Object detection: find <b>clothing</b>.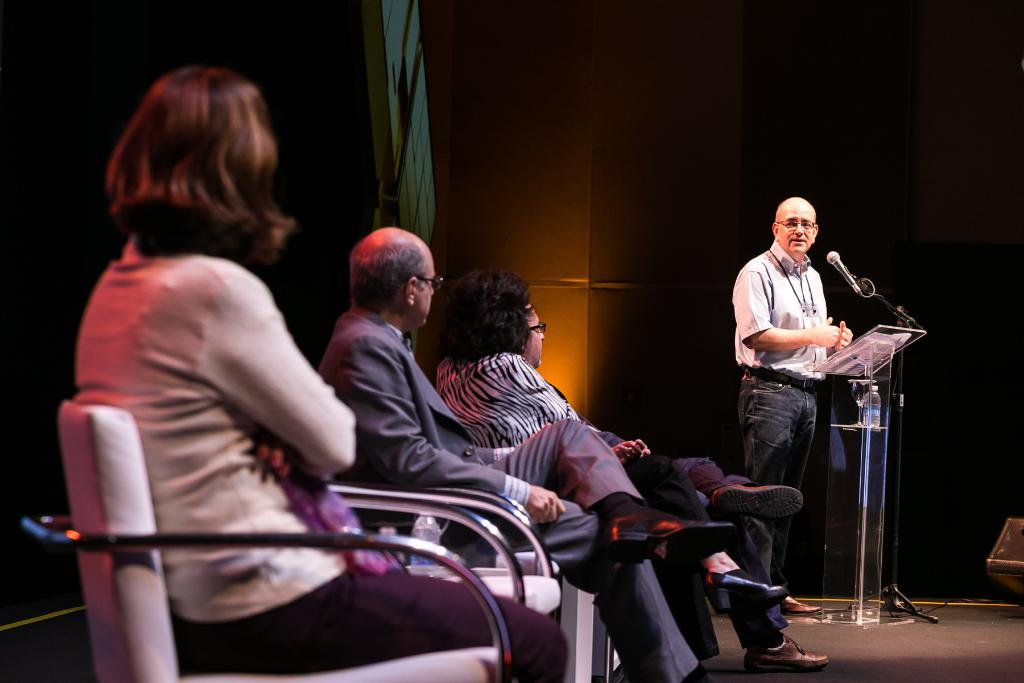
pyautogui.locateOnScreen(428, 356, 794, 647).
